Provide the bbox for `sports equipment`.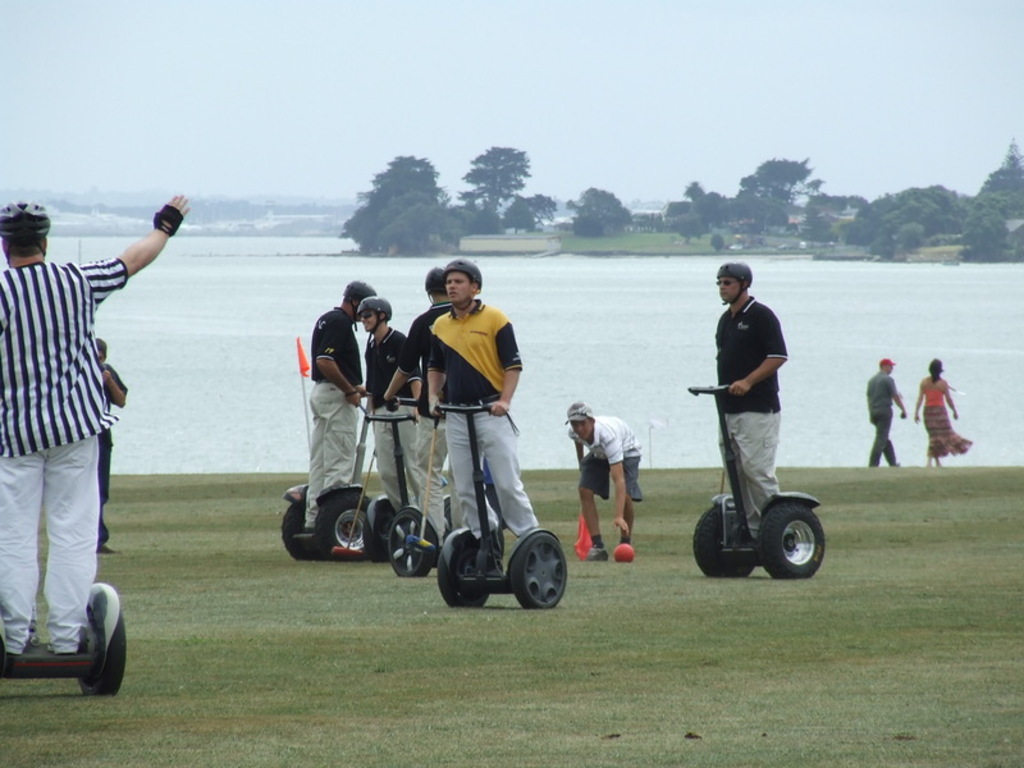
<bbox>605, 540, 636, 563</bbox>.
